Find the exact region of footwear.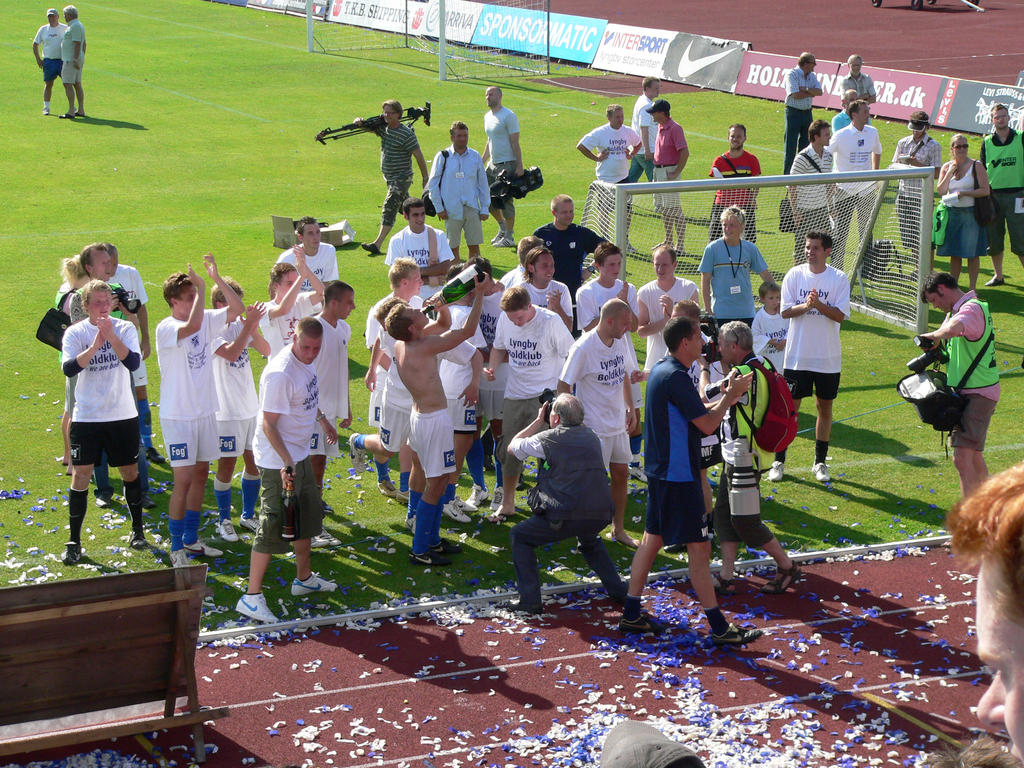
Exact region: 428 540 464 555.
